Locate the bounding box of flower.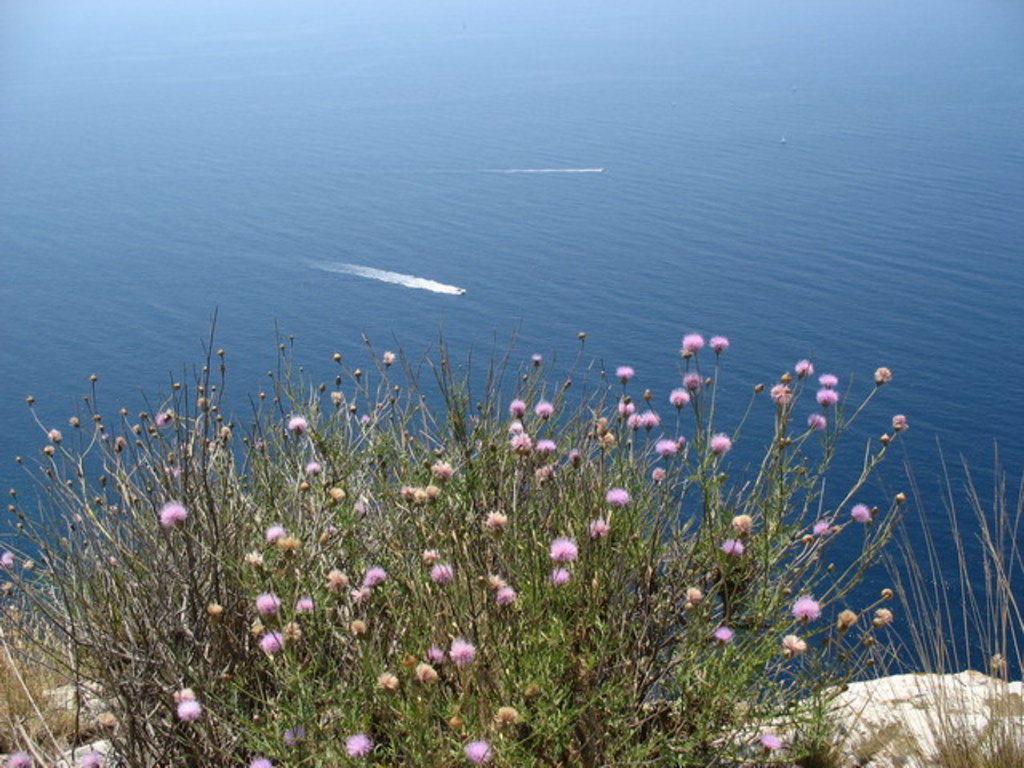
Bounding box: [left=810, top=416, right=826, bottom=430].
